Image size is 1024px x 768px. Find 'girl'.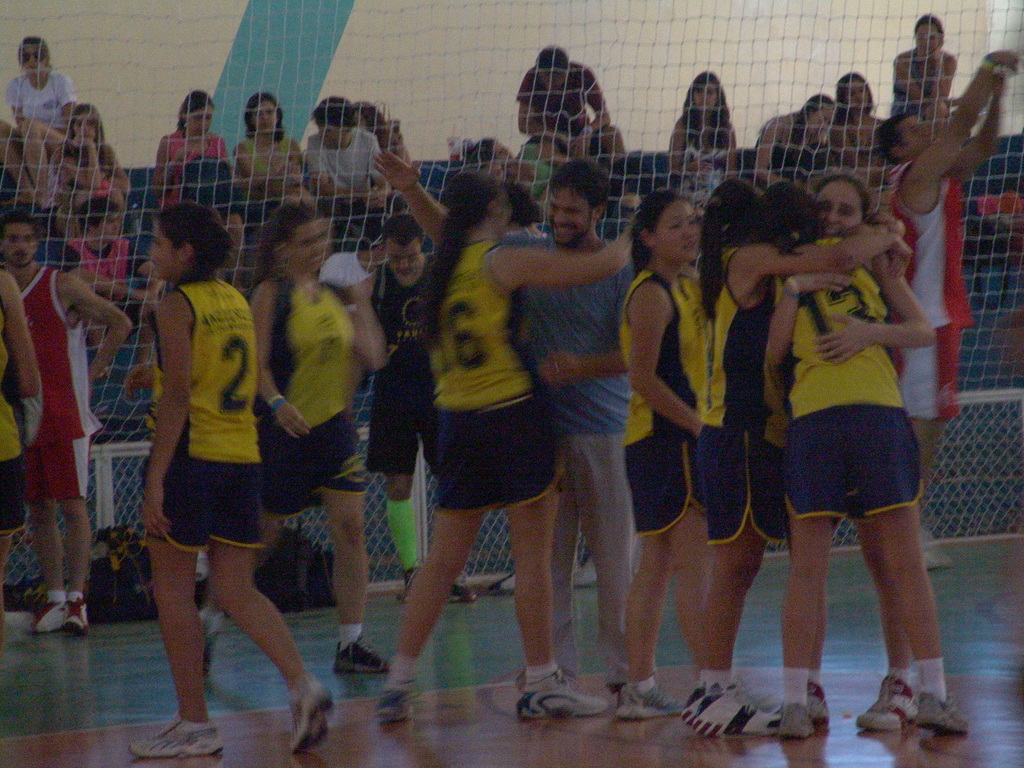
x1=754, y1=177, x2=938, y2=735.
